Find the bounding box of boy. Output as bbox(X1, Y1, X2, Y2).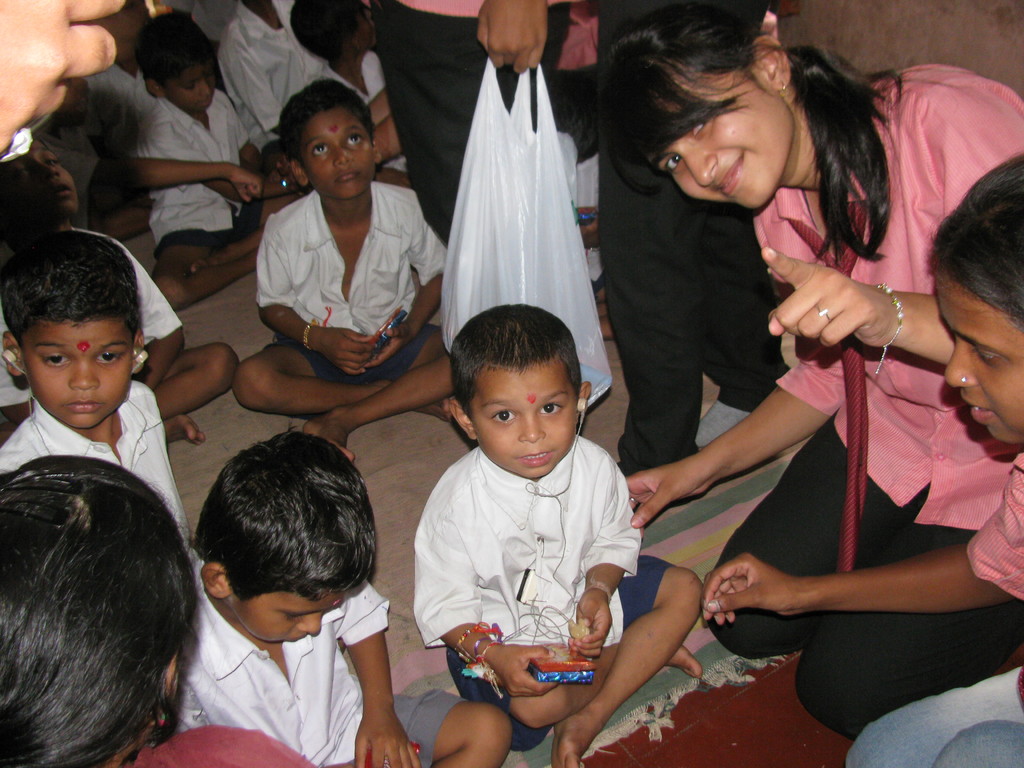
bbox(235, 81, 489, 459).
